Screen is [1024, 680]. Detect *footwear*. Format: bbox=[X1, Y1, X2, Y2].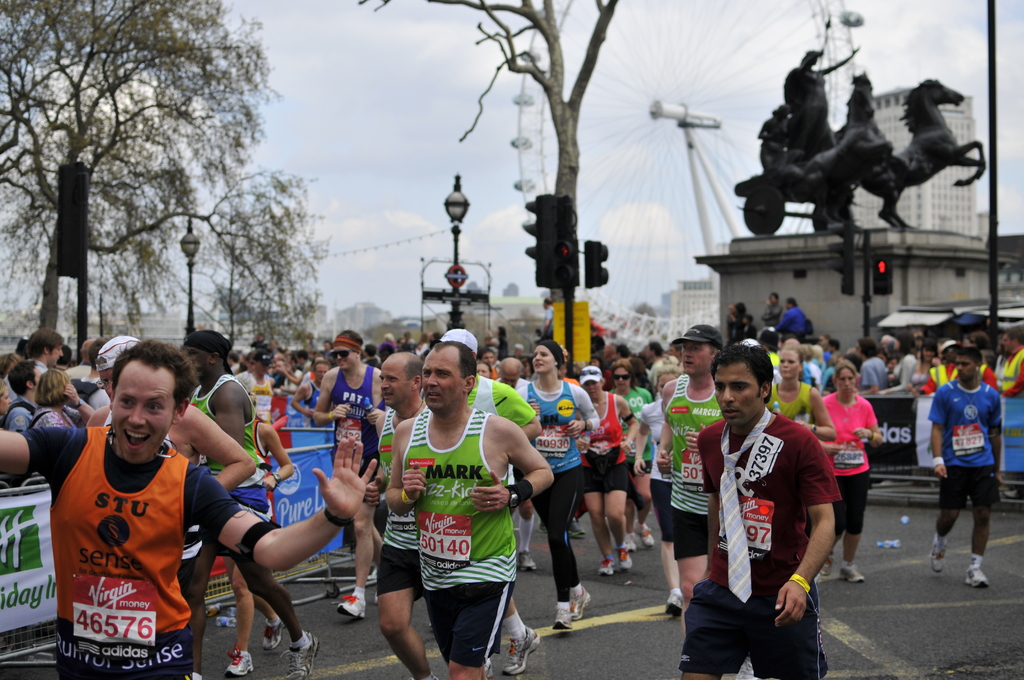
bbox=[597, 558, 612, 576].
